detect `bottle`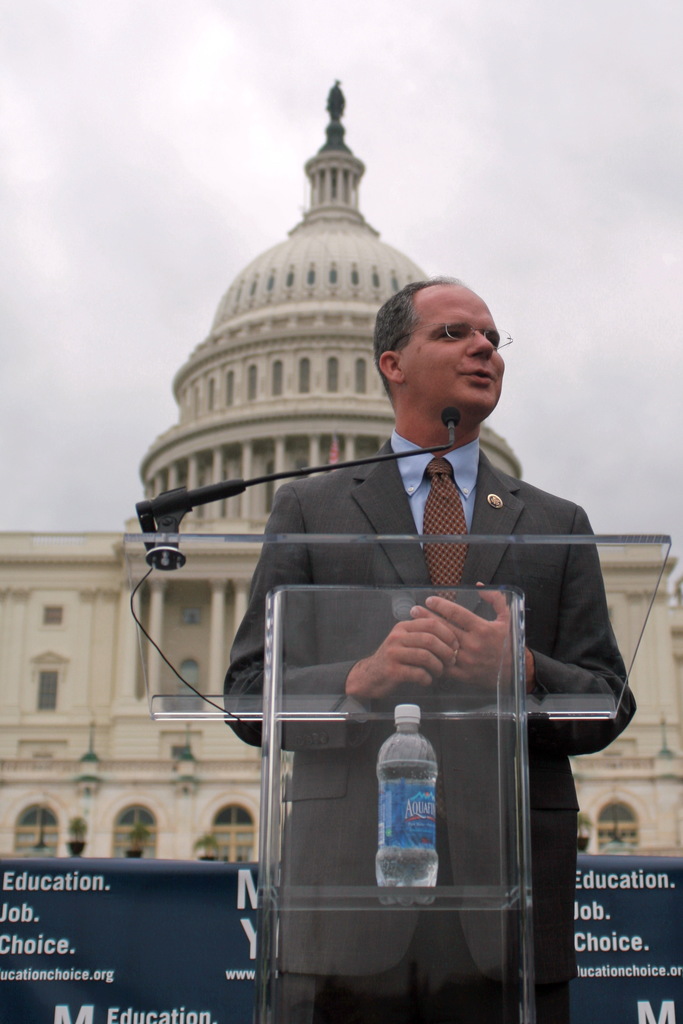
x1=372, y1=726, x2=458, y2=931
